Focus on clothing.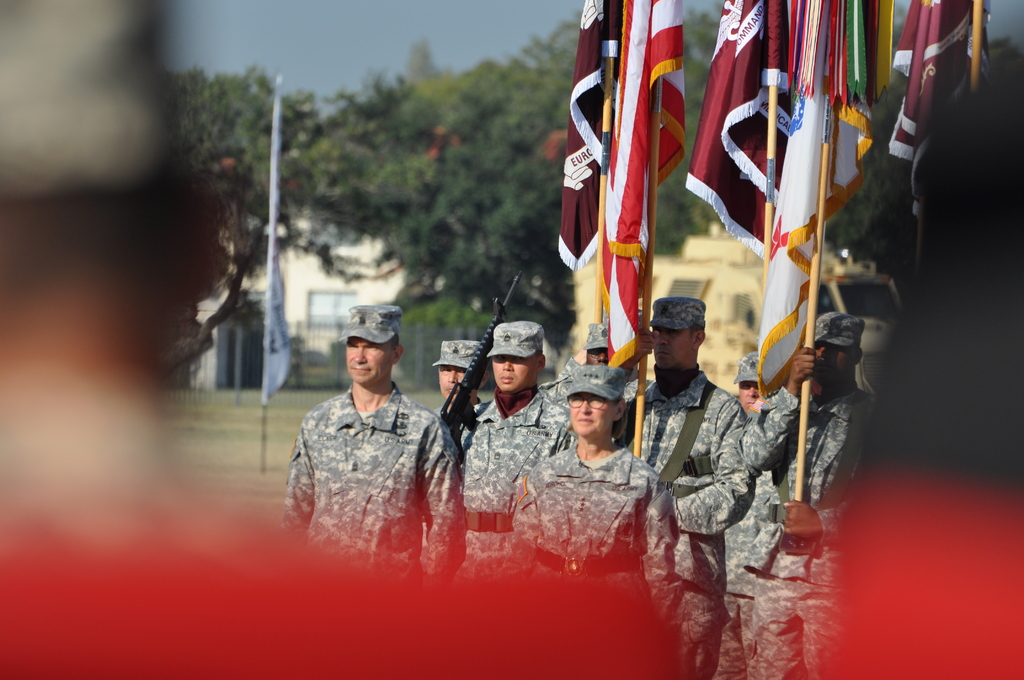
Focused at Rect(452, 383, 582, 585).
